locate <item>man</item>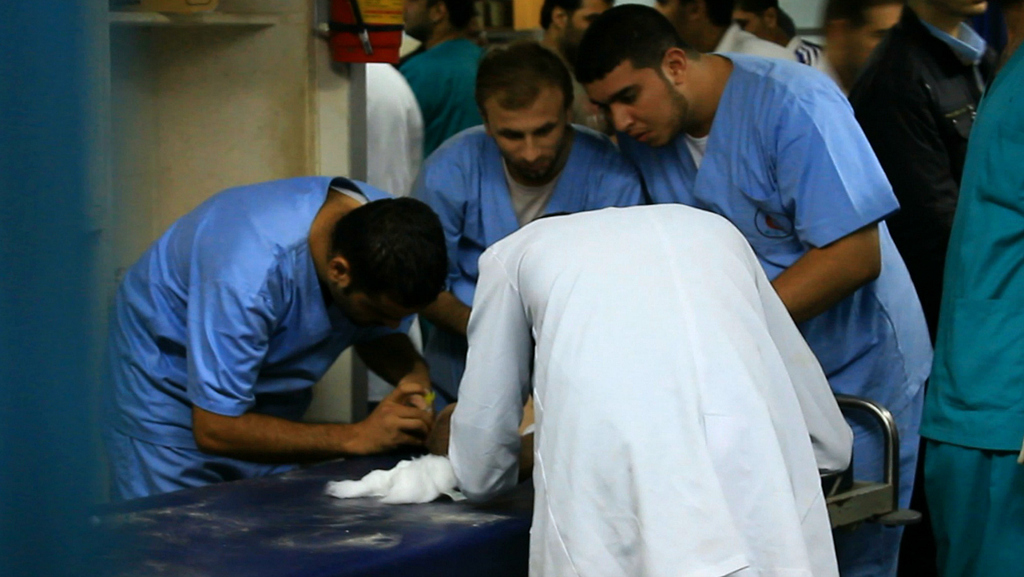
(400,0,485,153)
